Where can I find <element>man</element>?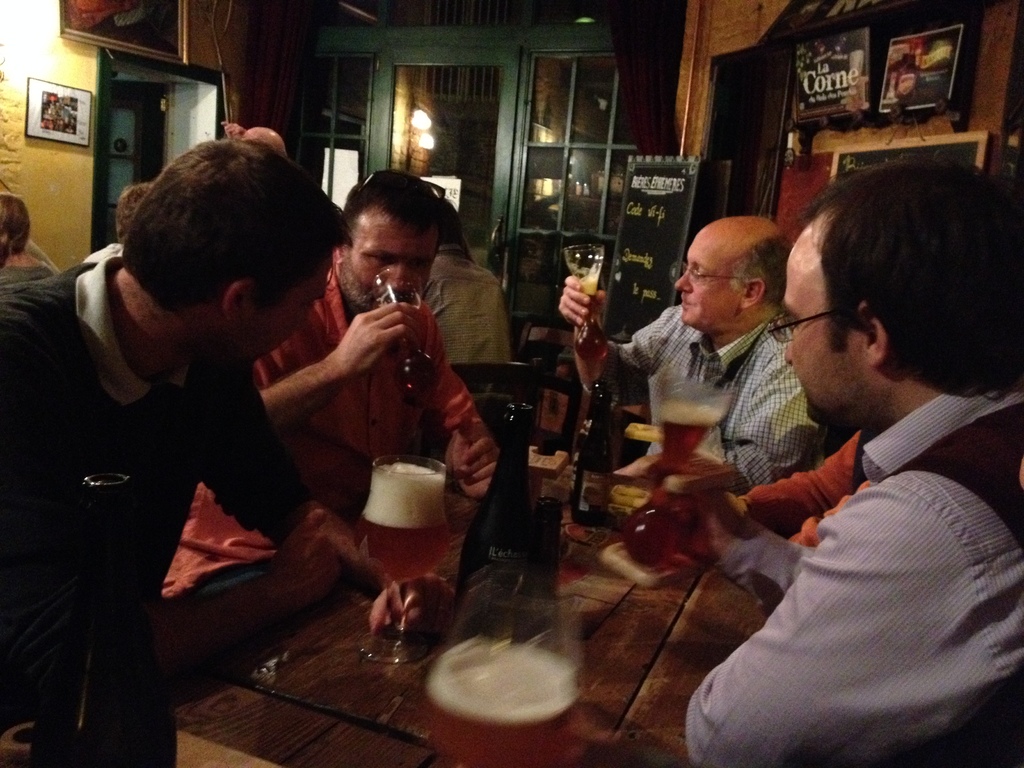
You can find it at x1=559, y1=213, x2=822, y2=491.
